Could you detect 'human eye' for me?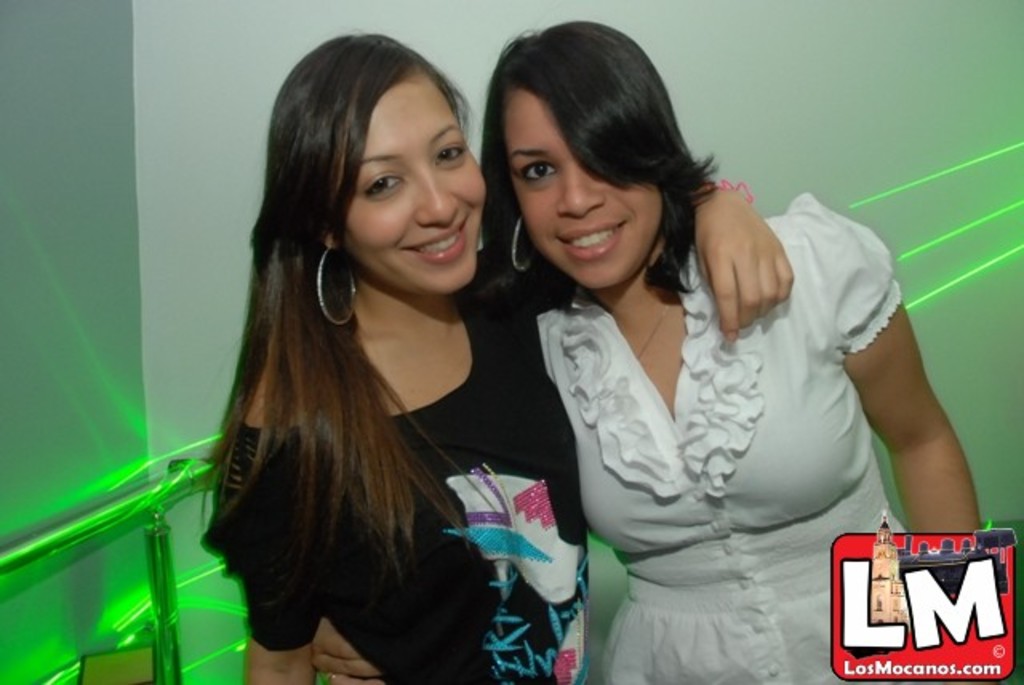
Detection result: bbox=(520, 158, 560, 184).
